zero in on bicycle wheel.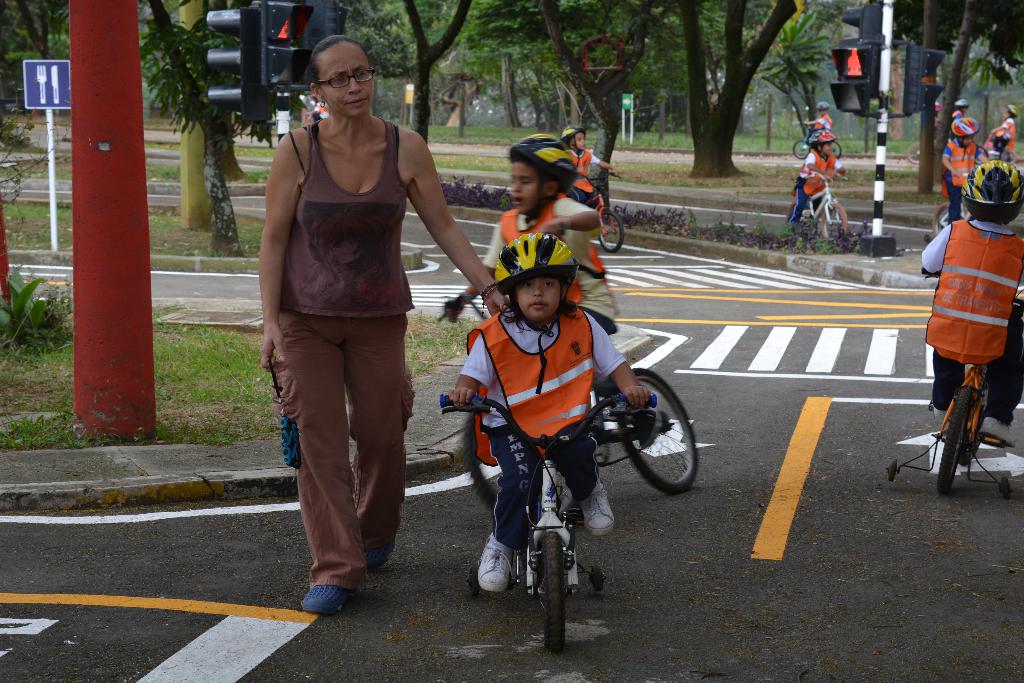
Zeroed in: [left=786, top=199, right=812, bottom=232].
